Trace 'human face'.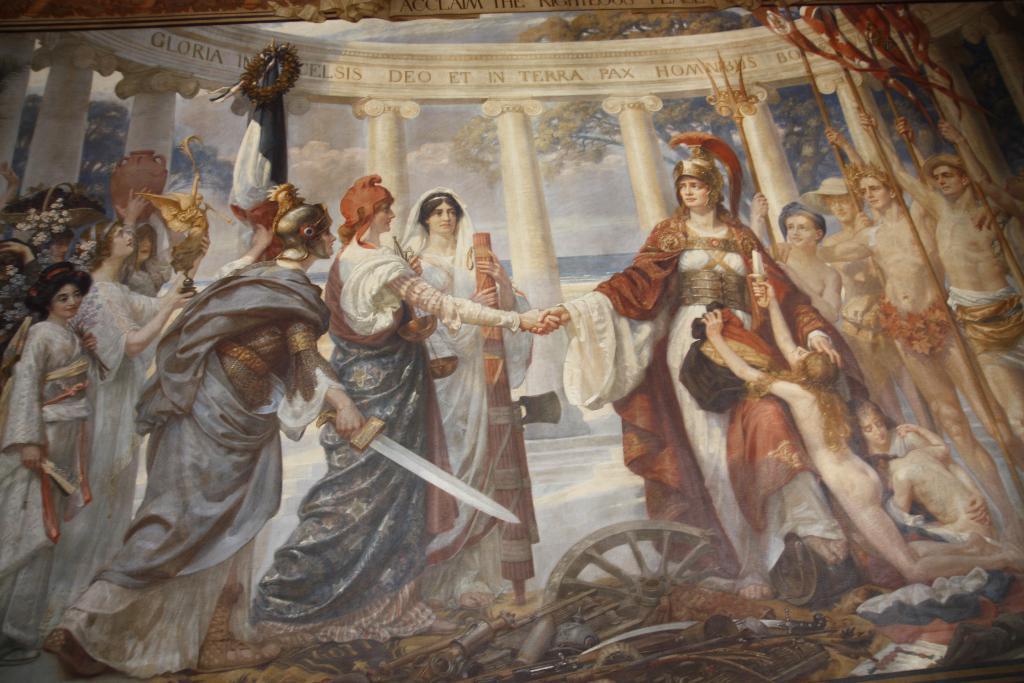
Traced to 423 193 461 240.
